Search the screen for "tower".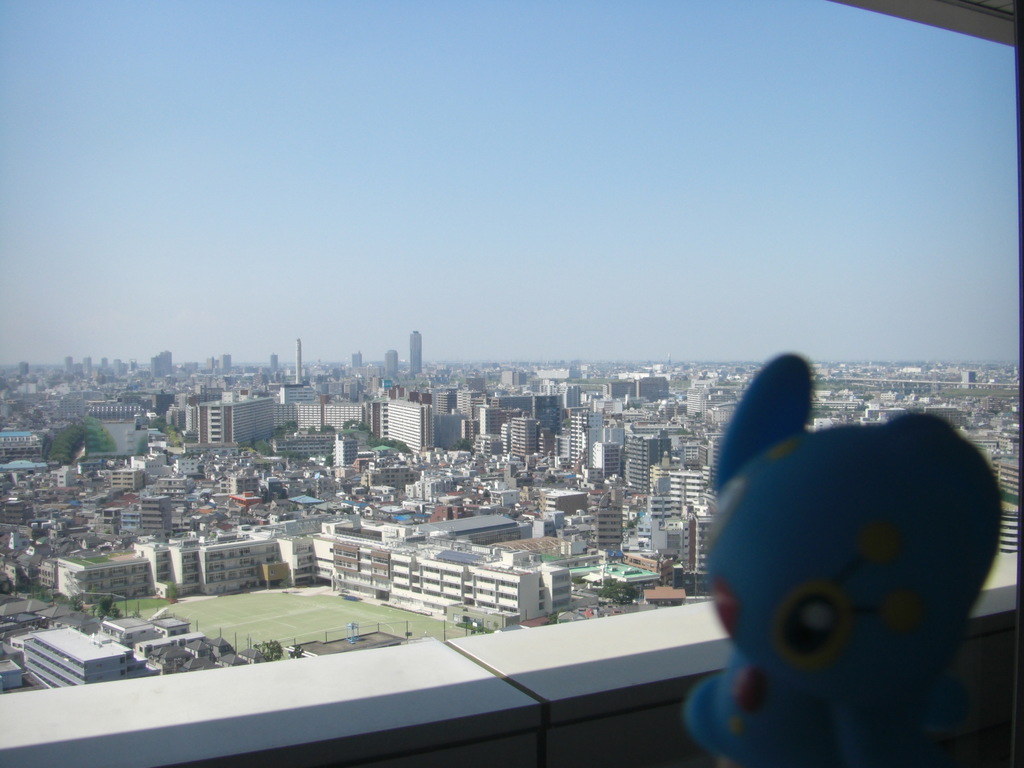
Found at [left=205, top=394, right=276, bottom=457].
